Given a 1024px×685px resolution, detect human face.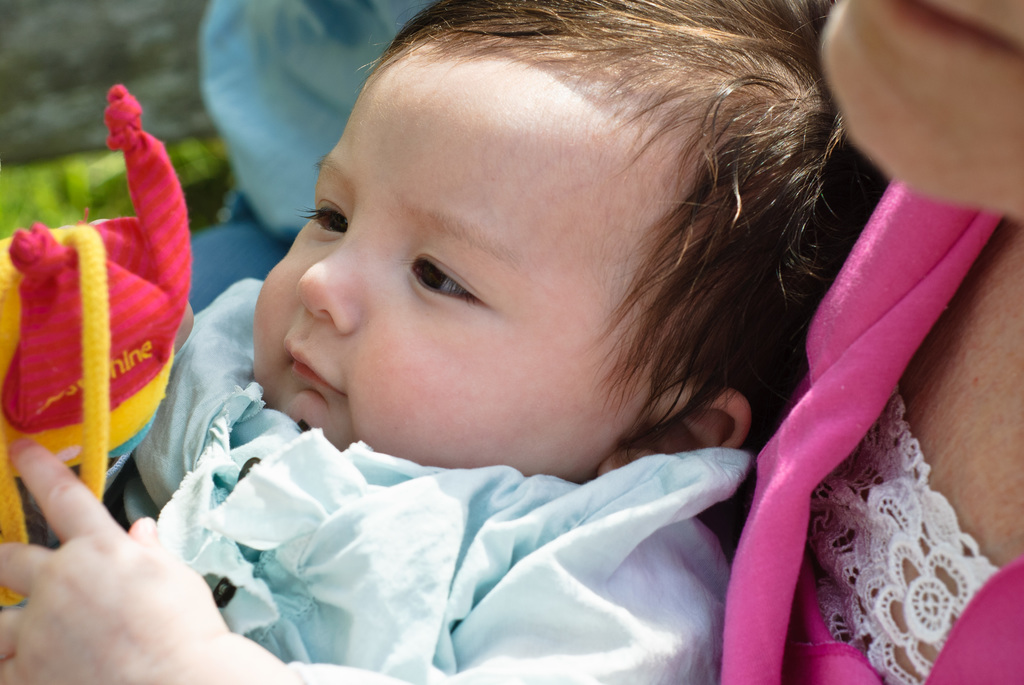
(802, 0, 1023, 213).
